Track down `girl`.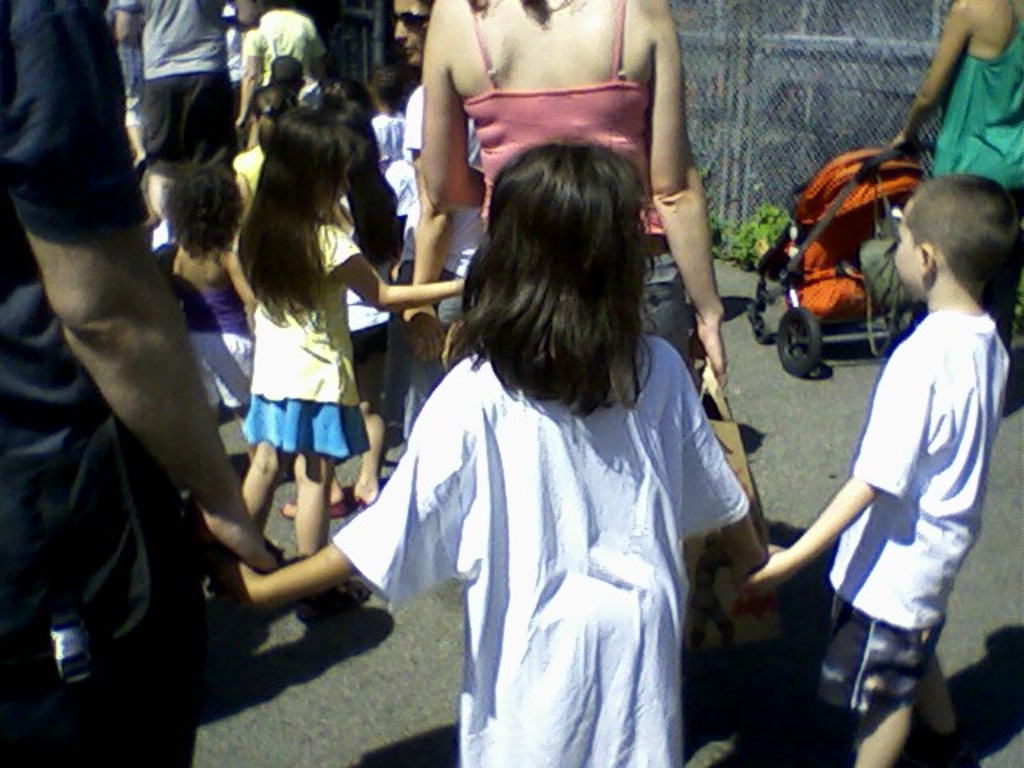
Tracked to bbox=(210, 131, 770, 766).
